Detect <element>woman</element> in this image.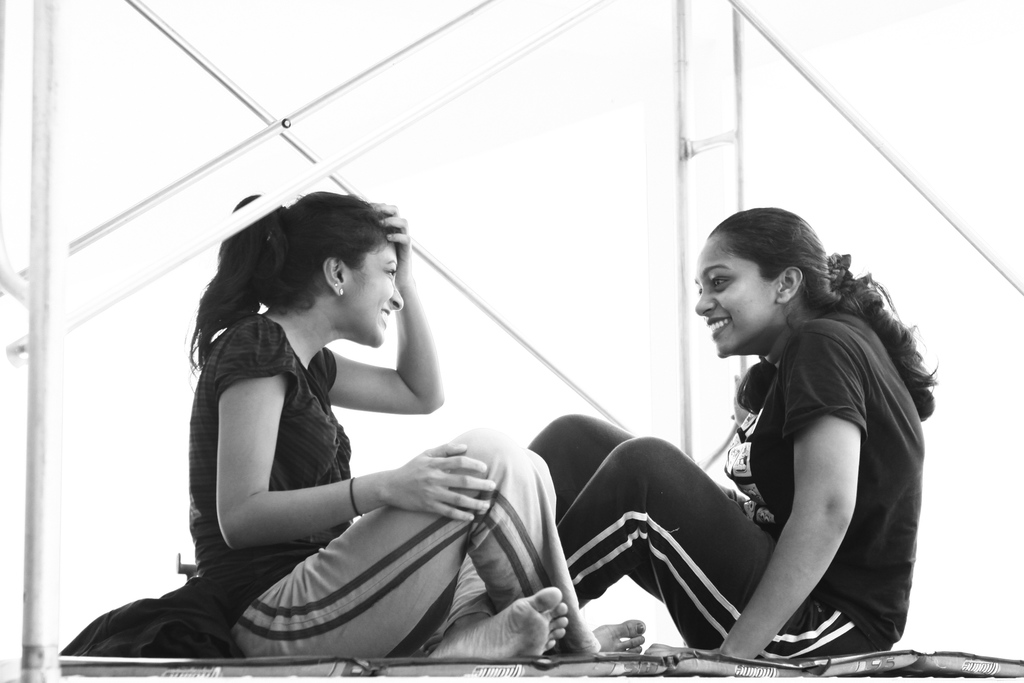
Detection: pyautogui.locateOnScreen(156, 160, 498, 682).
